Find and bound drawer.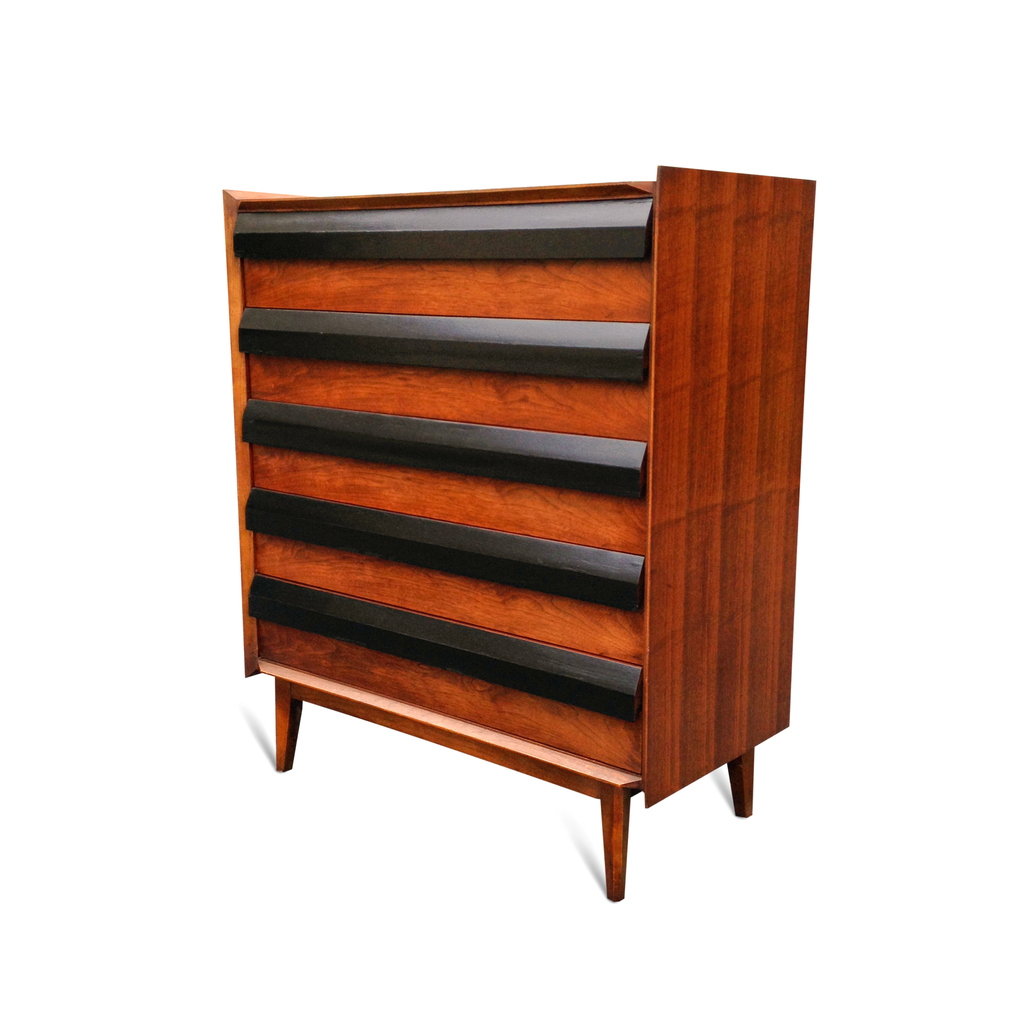
Bound: (x1=236, y1=200, x2=650, y2=319).
